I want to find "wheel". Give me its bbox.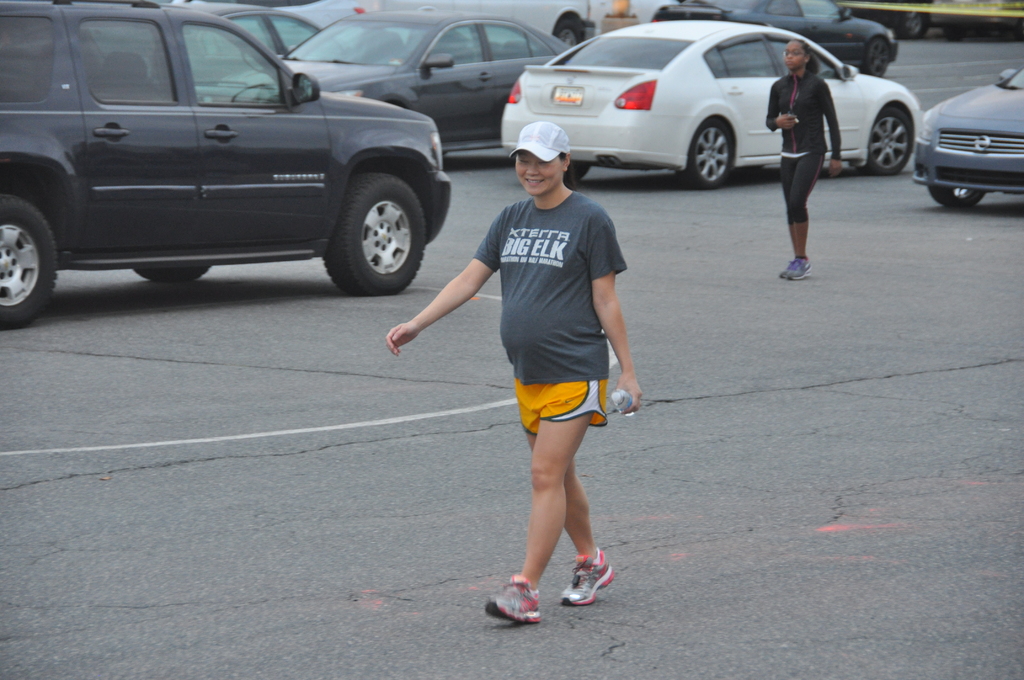
box(552, 17, 584, 45).
